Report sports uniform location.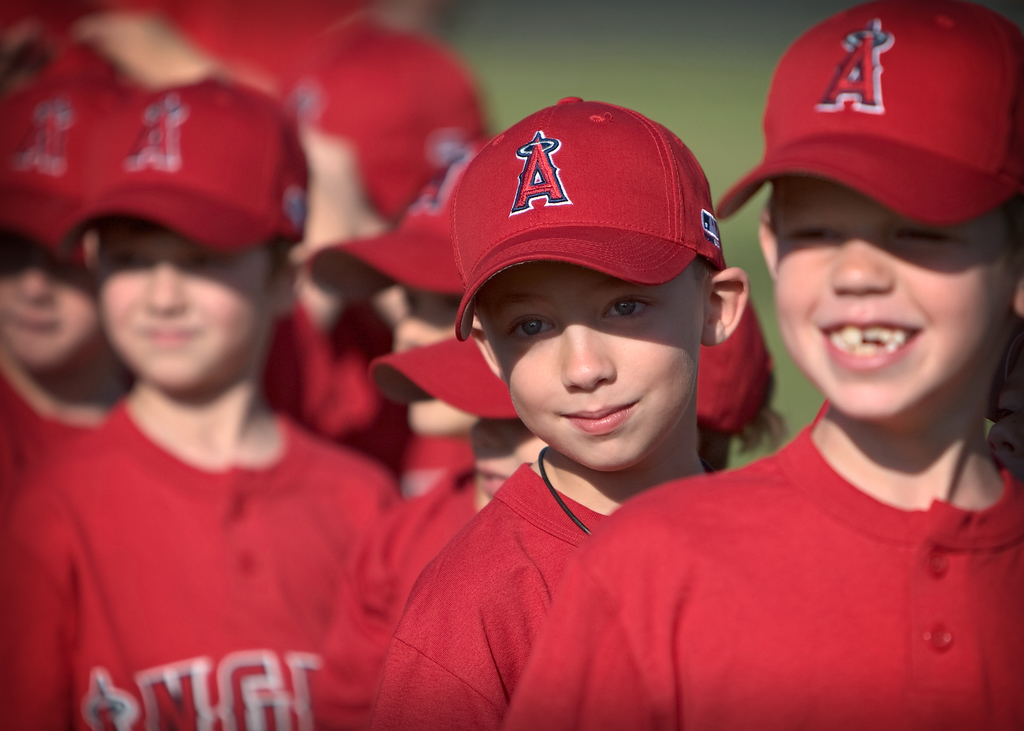
Report: region(372, 453, 614, 730).
